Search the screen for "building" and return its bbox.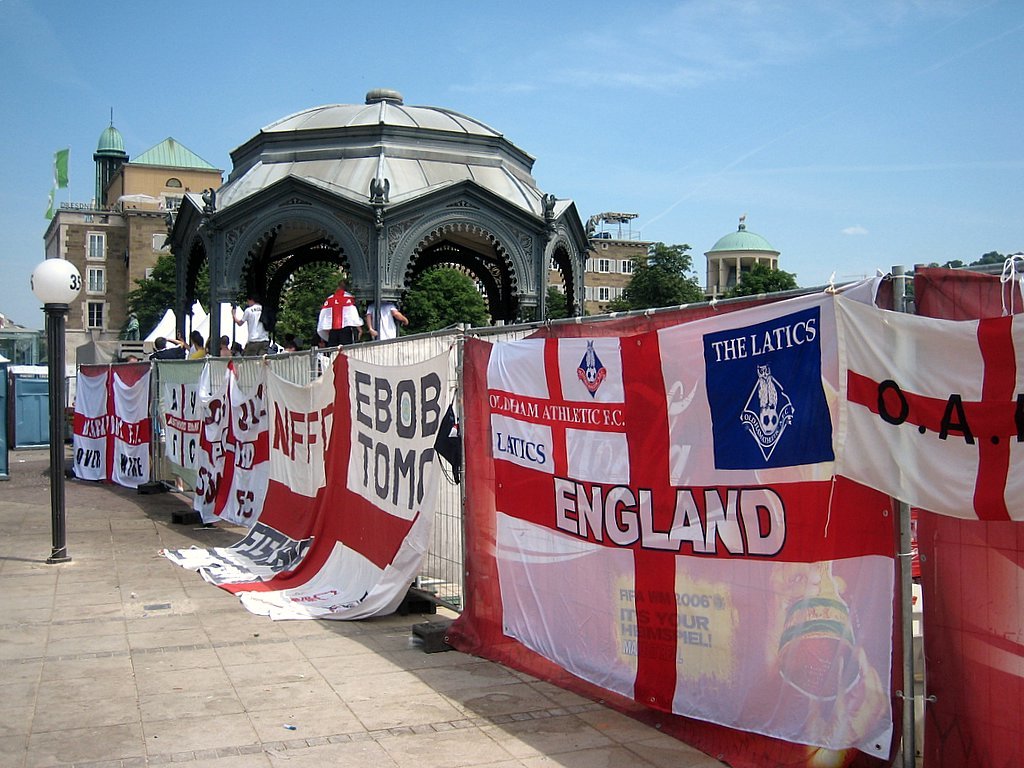
Found: locate(547, 228, 658, 334).
